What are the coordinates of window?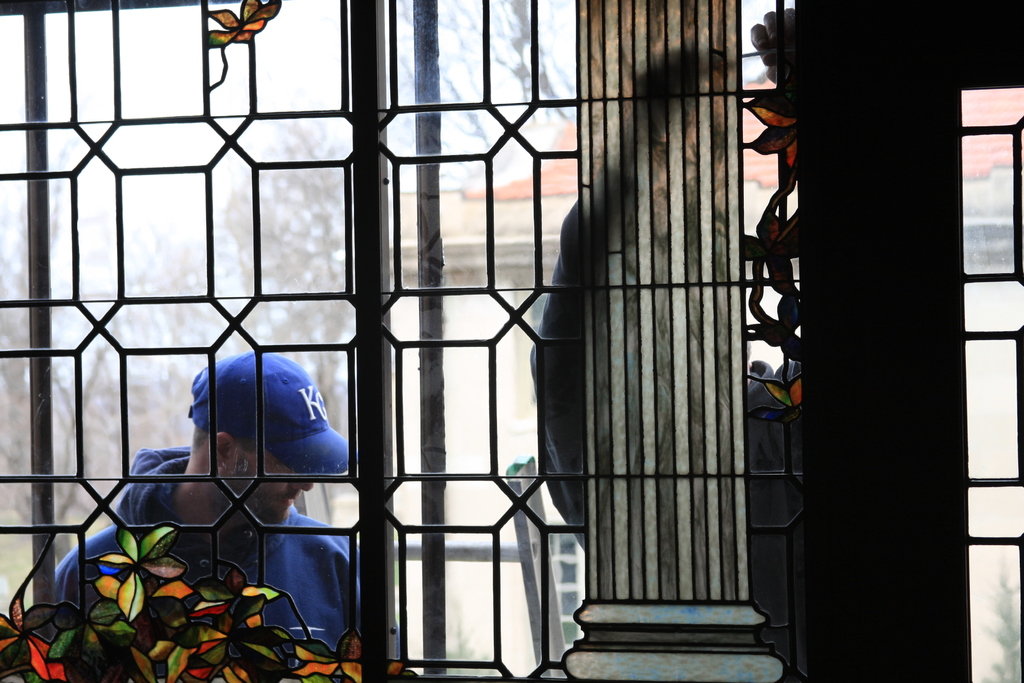
BBox(0, 1, 1023, 682).
